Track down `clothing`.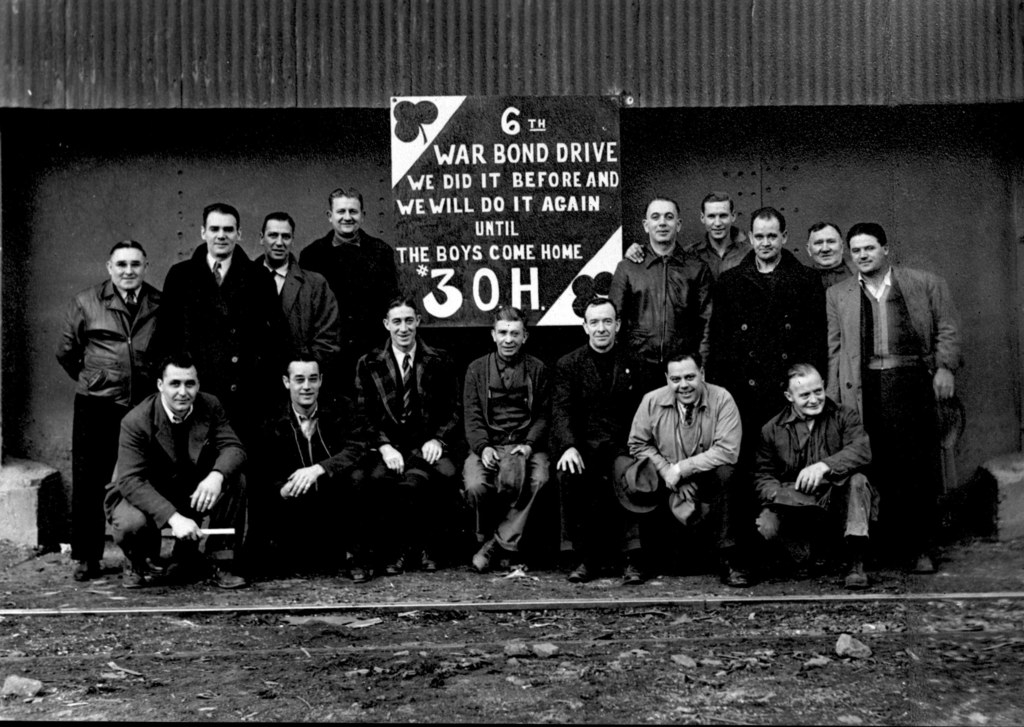
Tracked to 106, 385, 256, 568.
